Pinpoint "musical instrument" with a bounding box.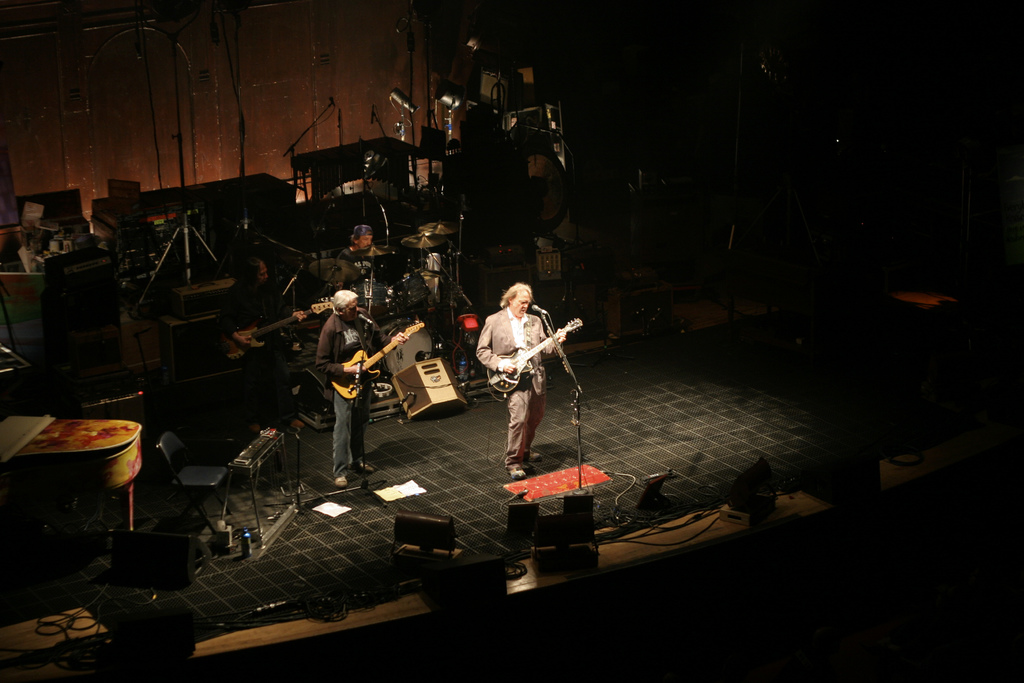
bbox(342, 274, 390, 315).
